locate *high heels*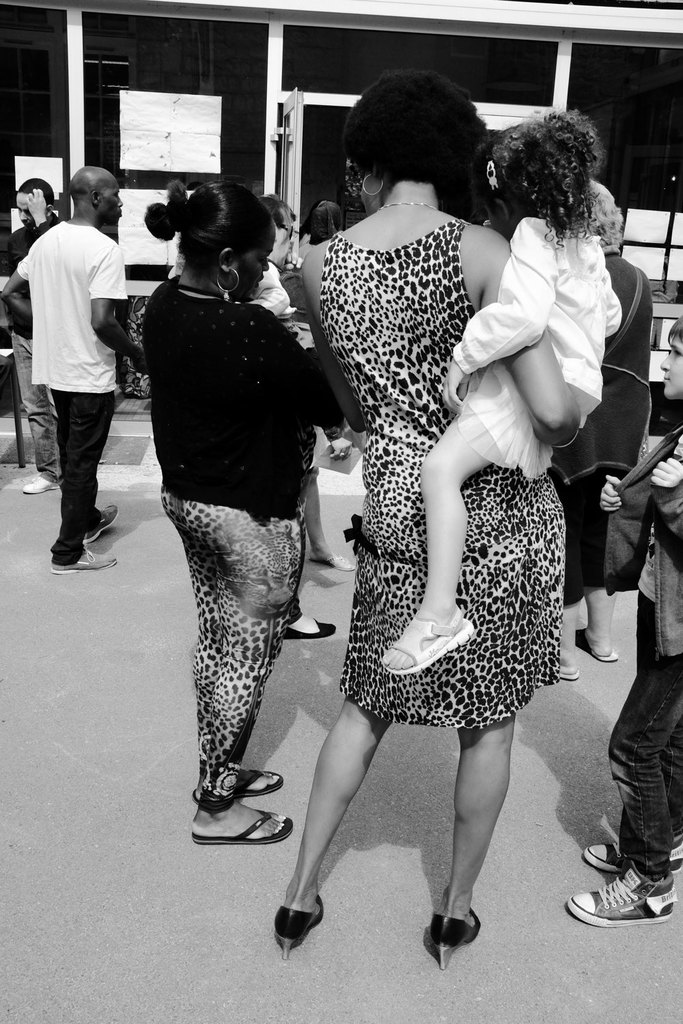
BBox(428, 911, 484, 967)
